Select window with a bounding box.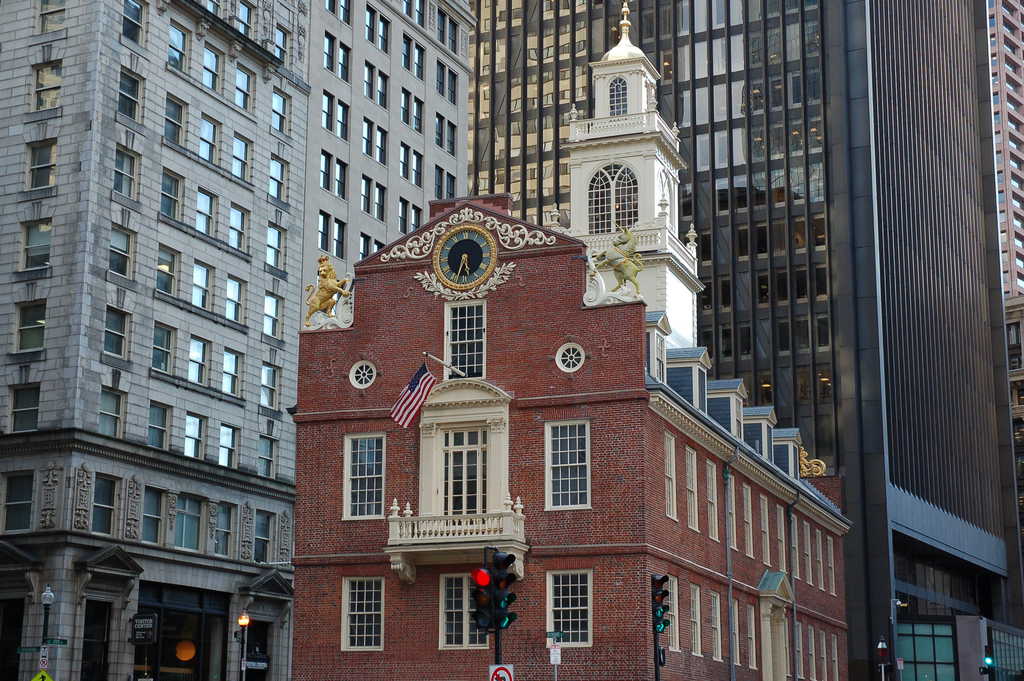
l=182, t=410, r=200, b=457.
